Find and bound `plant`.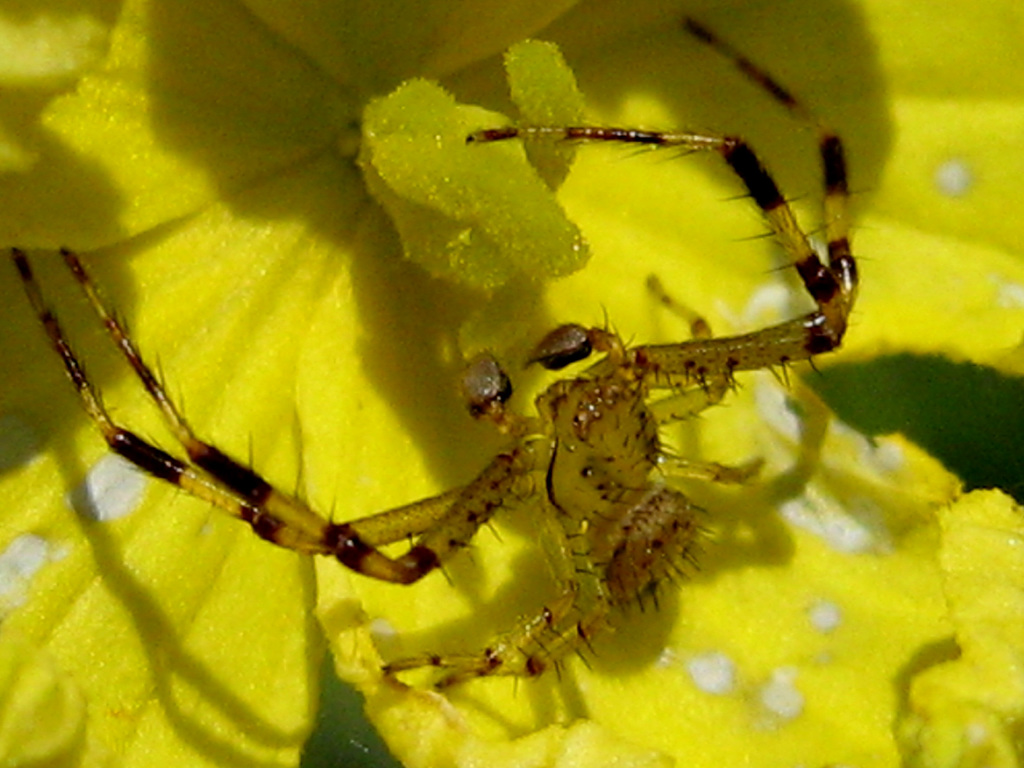
Bound: {"x1": 0, "y1": 1, "x2": 1023, "y2": 767}.
